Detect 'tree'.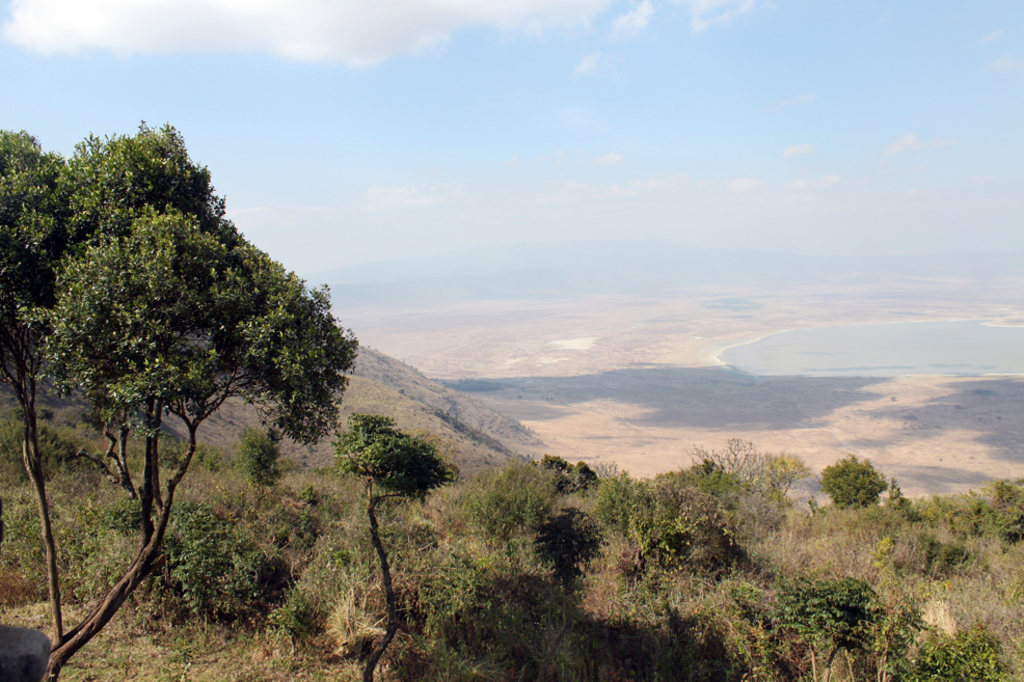
Detected at select_region(813, 454, 893, 522).
